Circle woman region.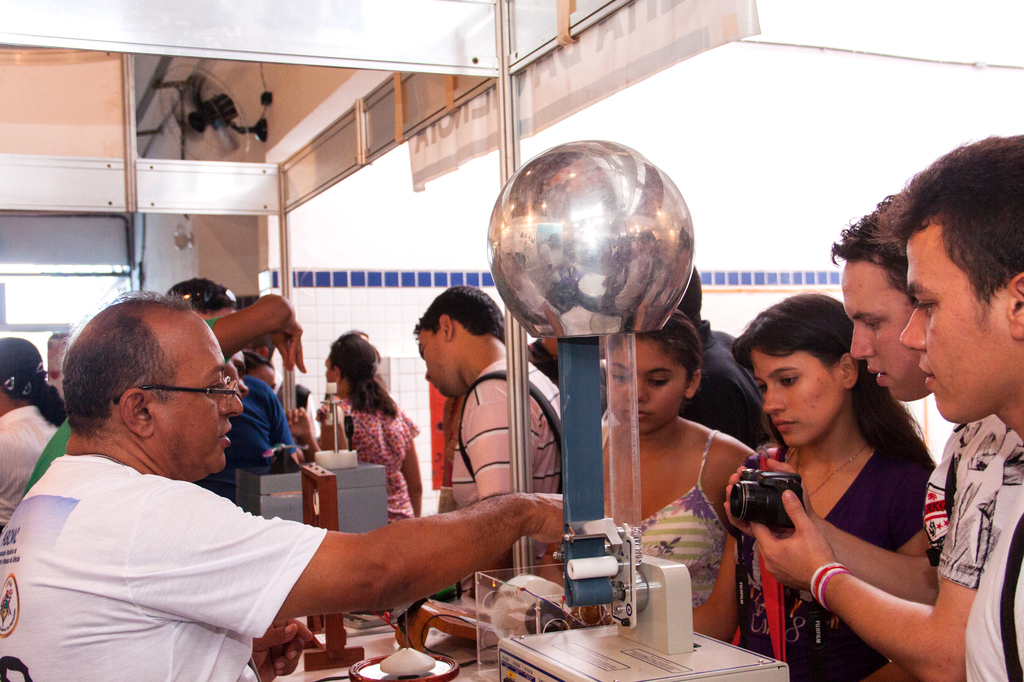
Region: left=320, top=335, right=419, bottom=521.
